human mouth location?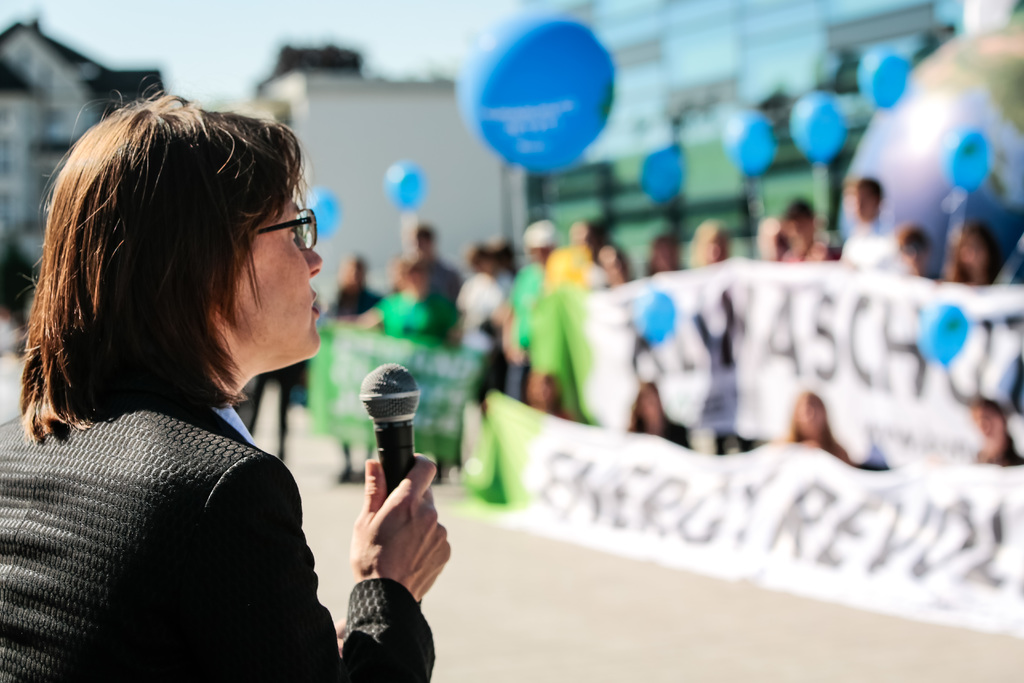
305:288:324:321
